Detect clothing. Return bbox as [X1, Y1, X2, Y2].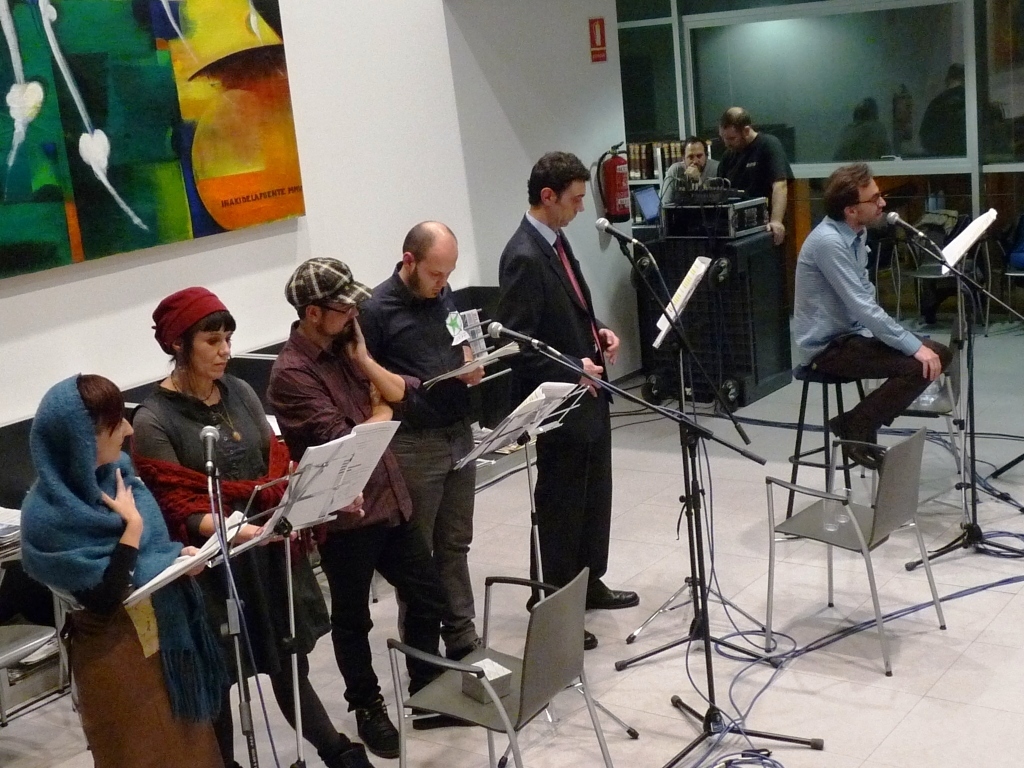
[265, 316, 448, 713].
